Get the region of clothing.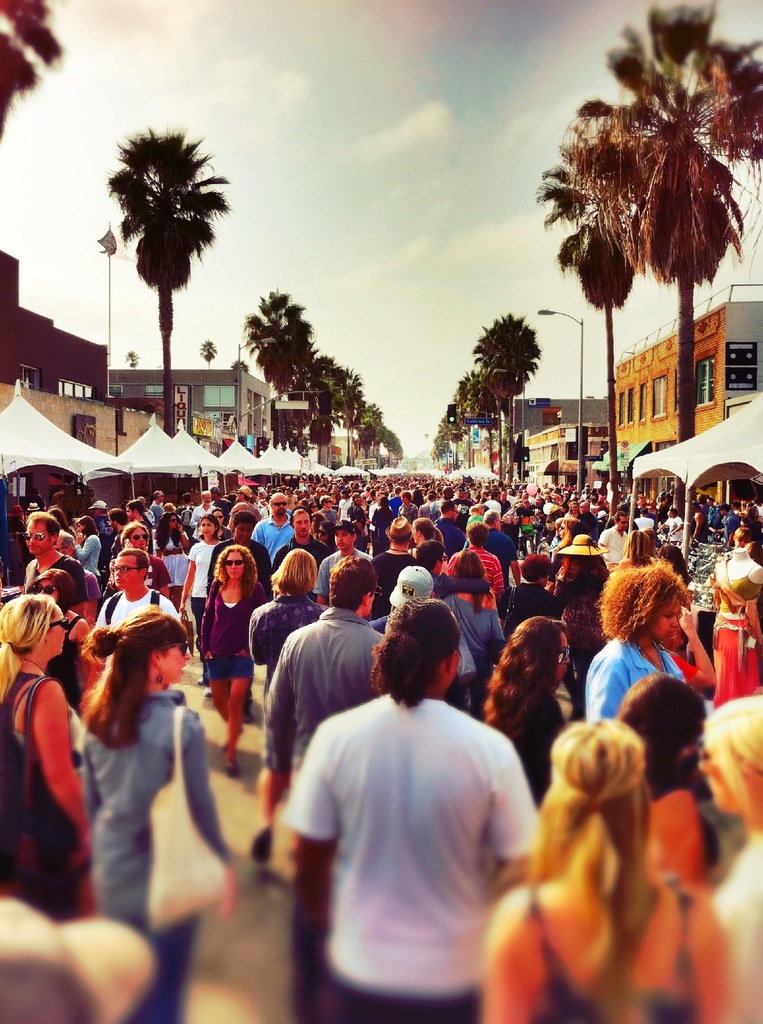
326:509:342:522.
